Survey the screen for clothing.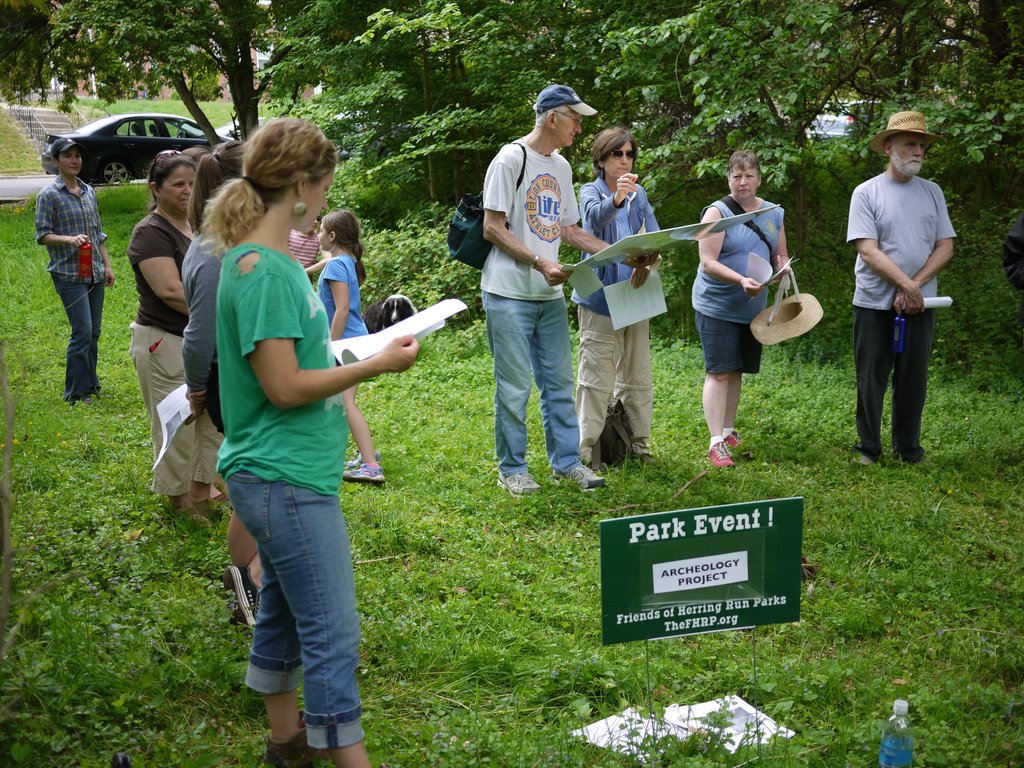
Survey found: pyautogui.locateOnScreen(131, 322, 218, 500).
